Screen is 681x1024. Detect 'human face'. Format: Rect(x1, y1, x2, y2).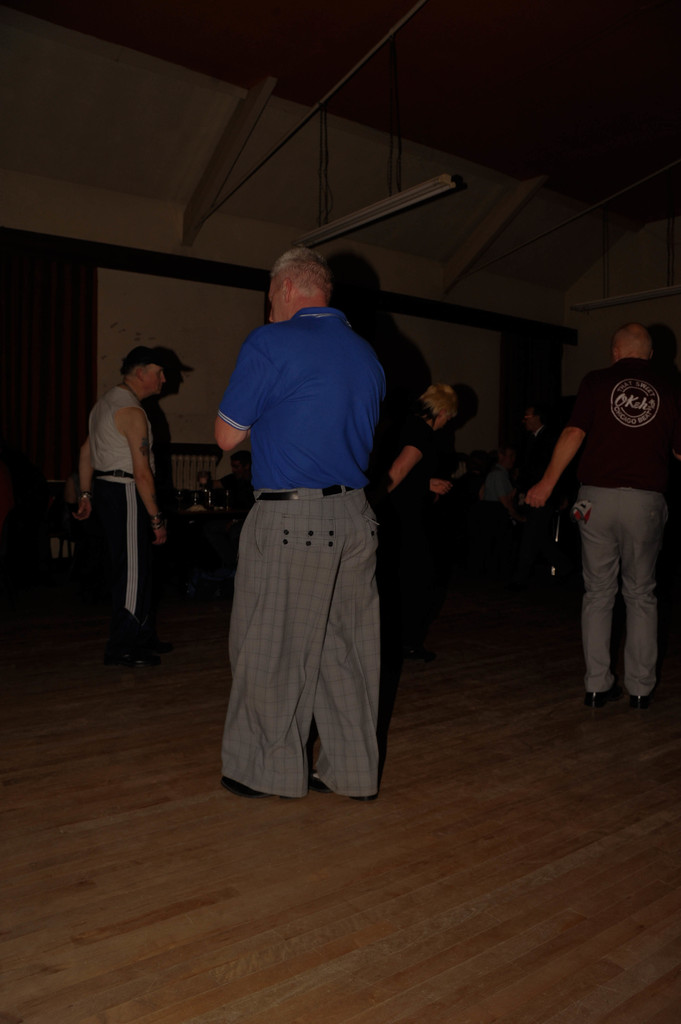
Rect(266, 285, 284, 328).
